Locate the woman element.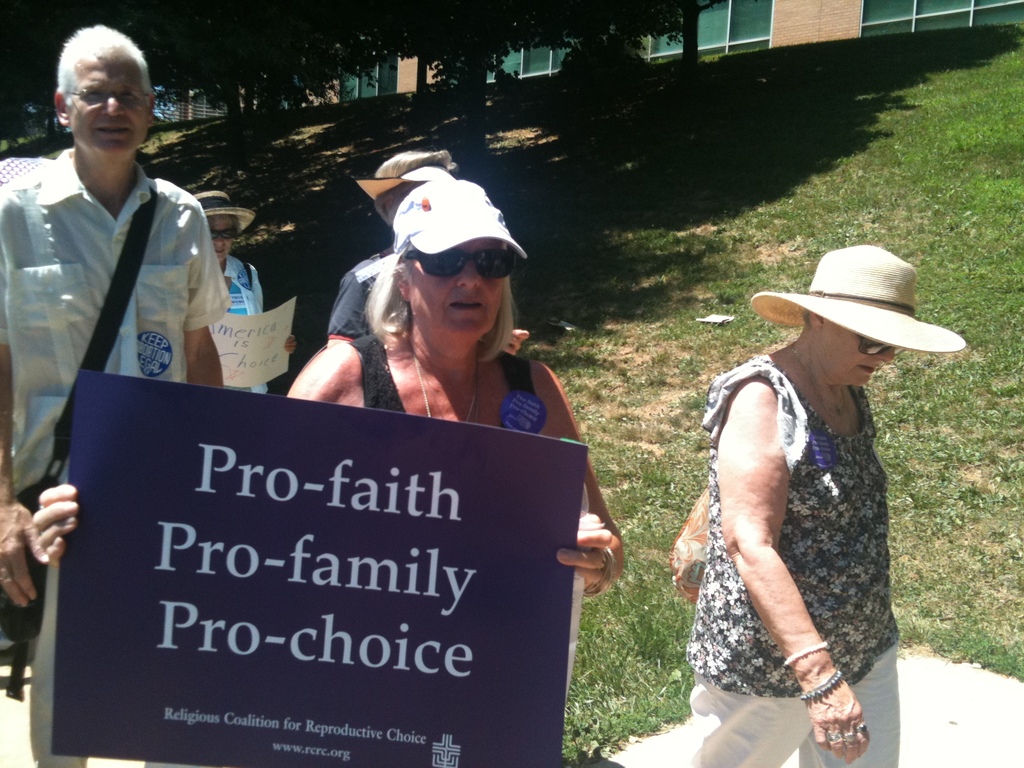
Element bbox: (x1=684, y1=241, x2=965, y2=767).
